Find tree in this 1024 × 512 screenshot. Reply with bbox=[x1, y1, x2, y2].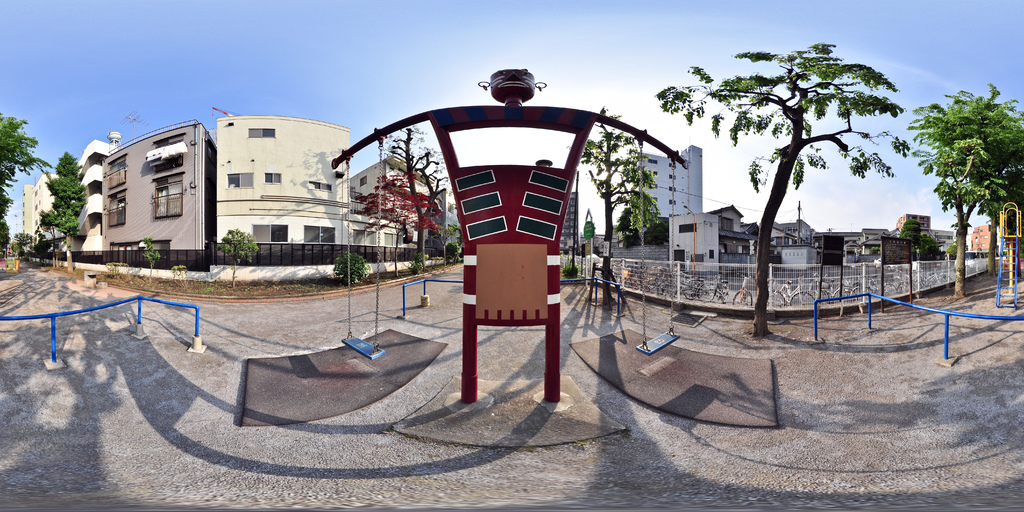
bbox=[39, 150, 86, 241].
